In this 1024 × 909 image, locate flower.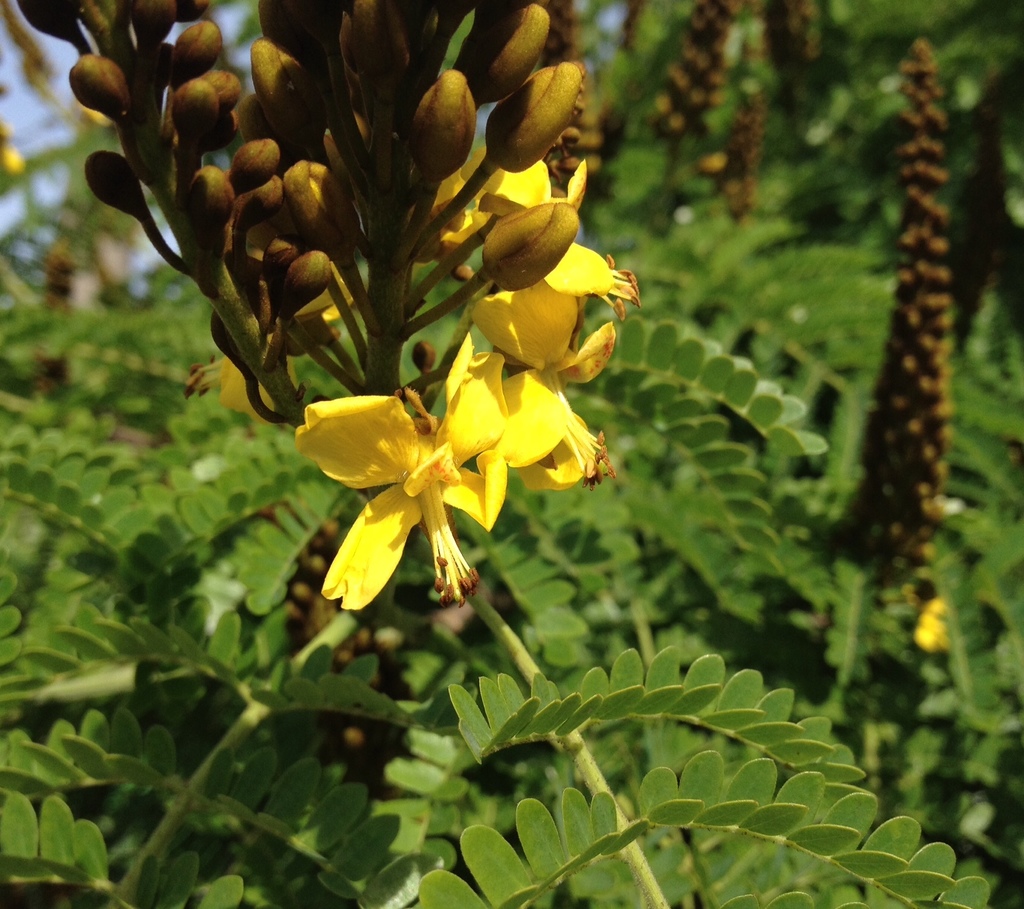
Bounding box: BBox(917, 618, 948, 654).
